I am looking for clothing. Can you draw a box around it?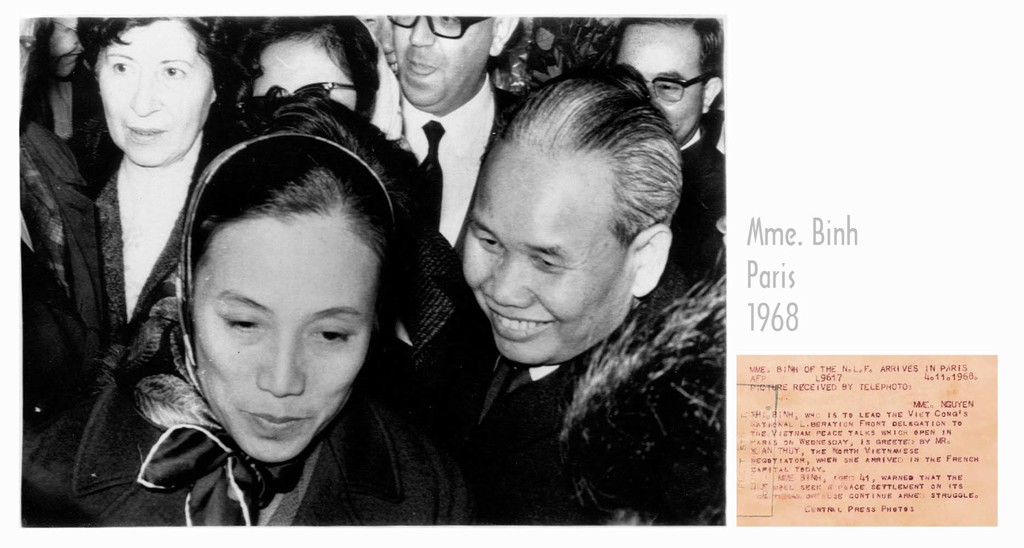
Sure, the bounding box is (left=26, top=299, right=475, bottom=526).
